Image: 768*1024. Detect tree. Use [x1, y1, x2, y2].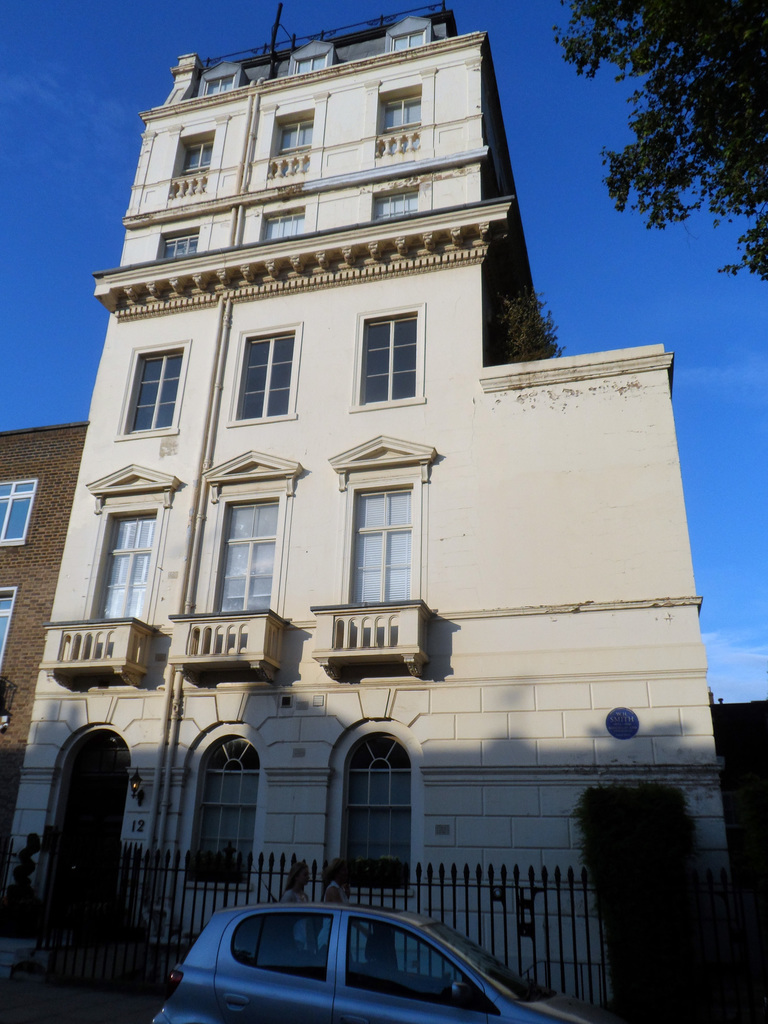
[555, 0, 767, 279].
